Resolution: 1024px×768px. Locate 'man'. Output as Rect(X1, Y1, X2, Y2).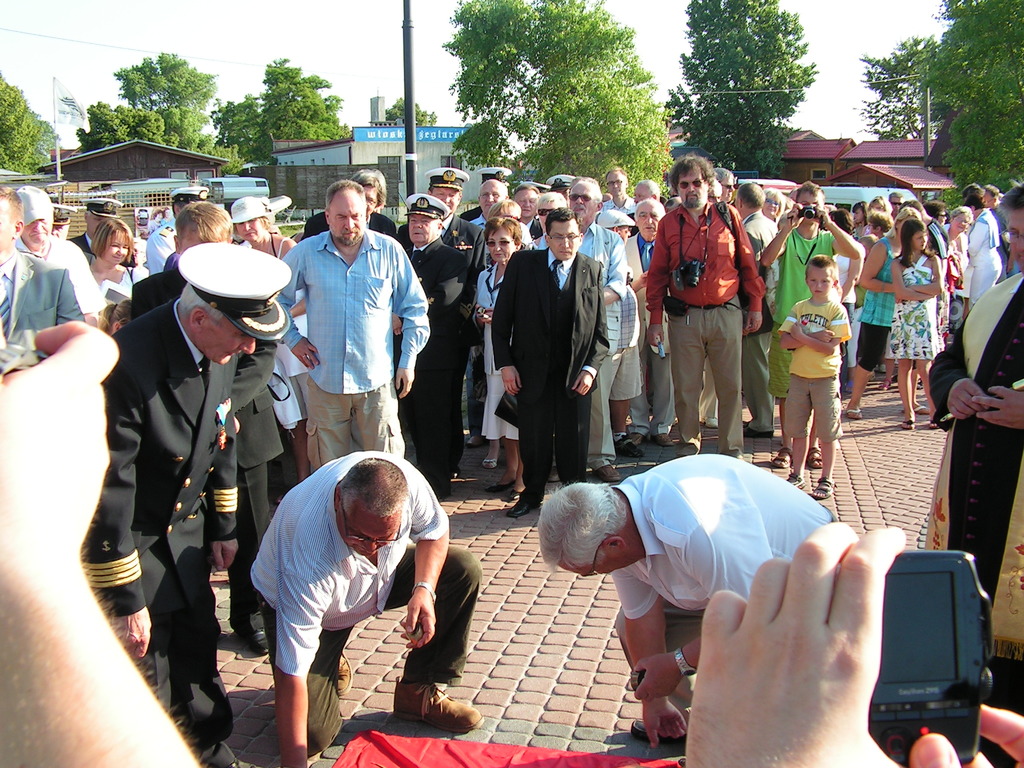
Rect(981, 177, 1011, 282).
